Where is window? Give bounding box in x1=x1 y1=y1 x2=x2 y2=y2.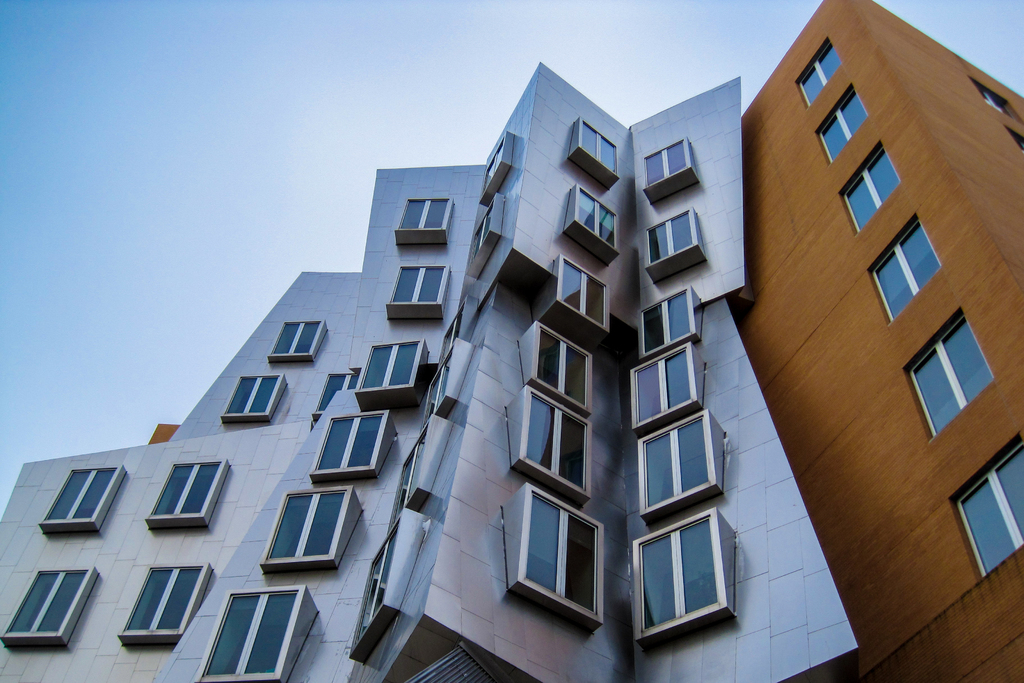
x1=647 y1=213 x2=694 y2=259.
